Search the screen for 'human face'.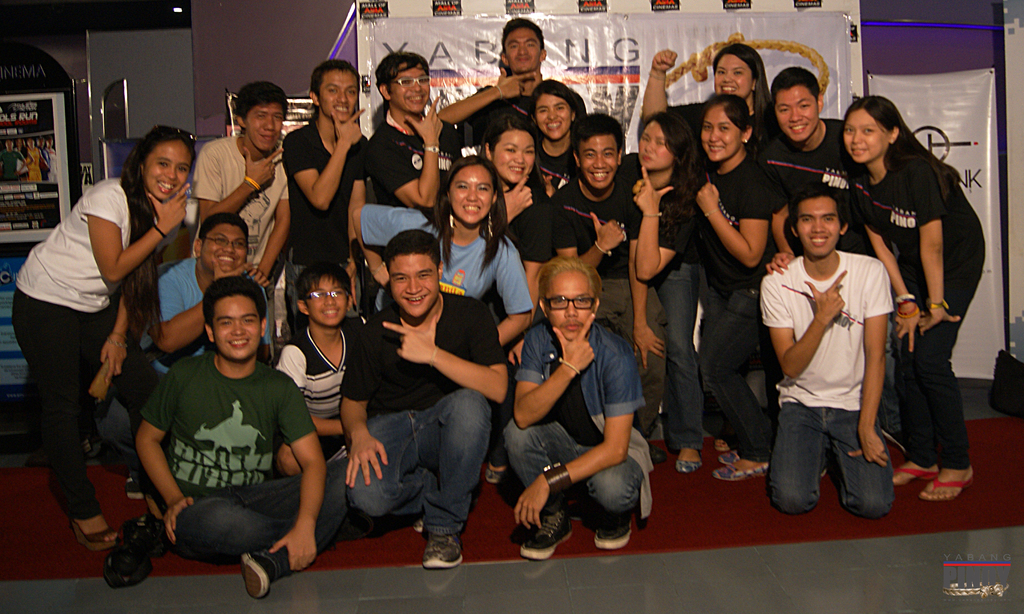
Found at <region>577, 133, 620, 189</region>.
